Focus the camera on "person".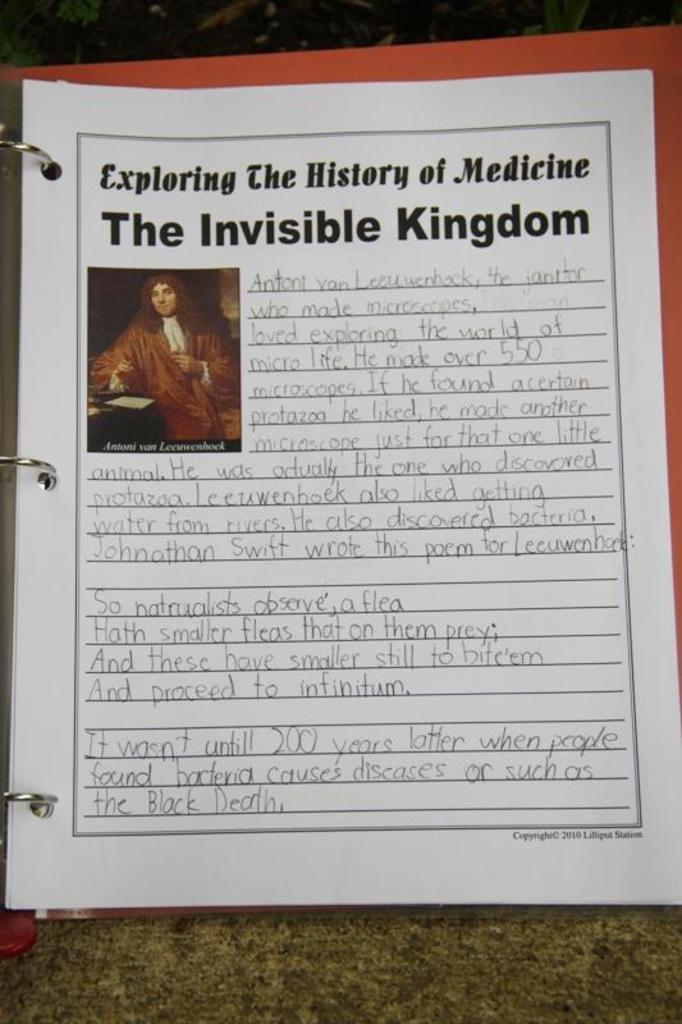
Focus region: Rect(95, 262, 226, 456).
